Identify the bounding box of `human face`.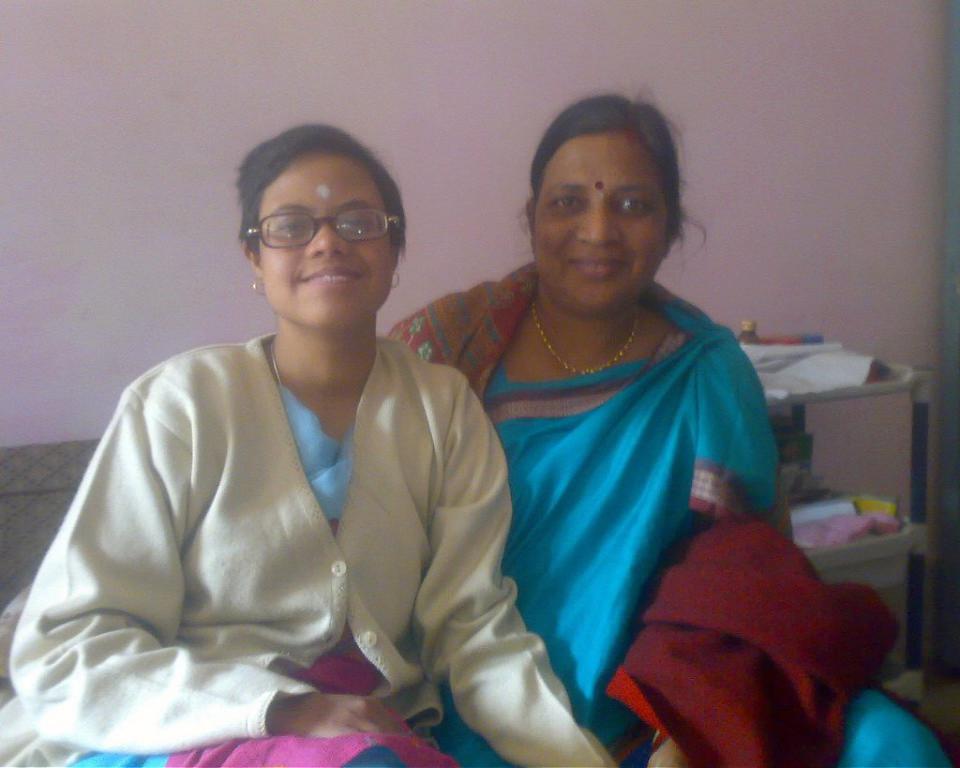
pyautogui.locateOnScreen(258, 147, 394, 336).
